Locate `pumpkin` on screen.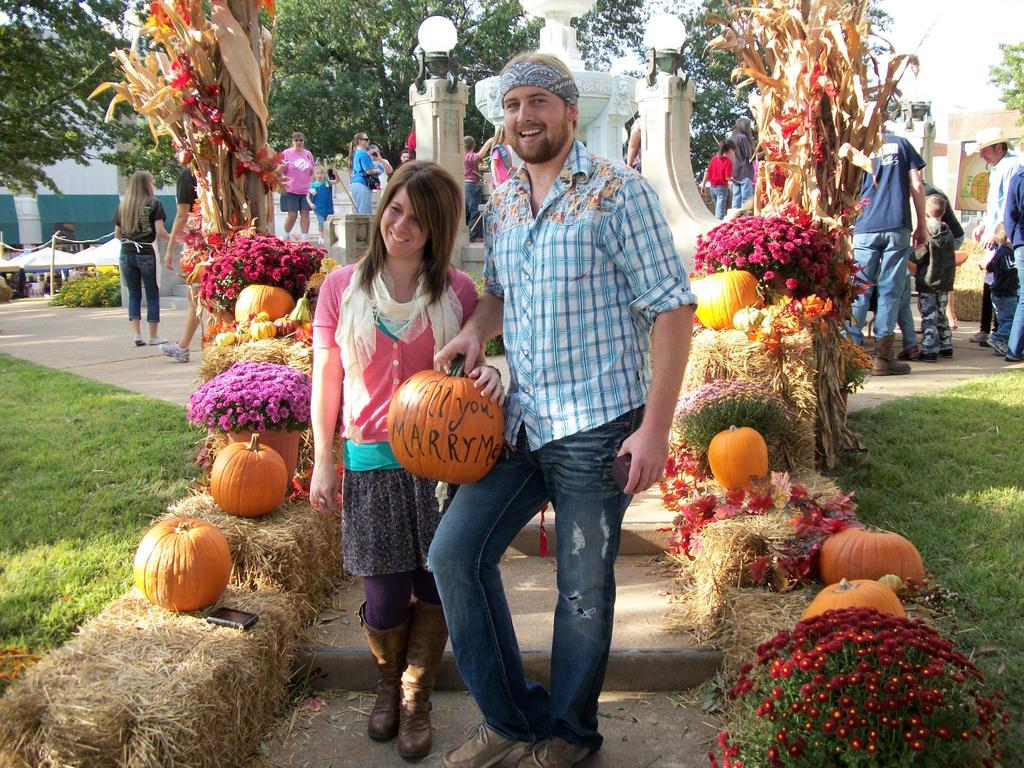
On screen at select_region(212, 328, 230, 347).
